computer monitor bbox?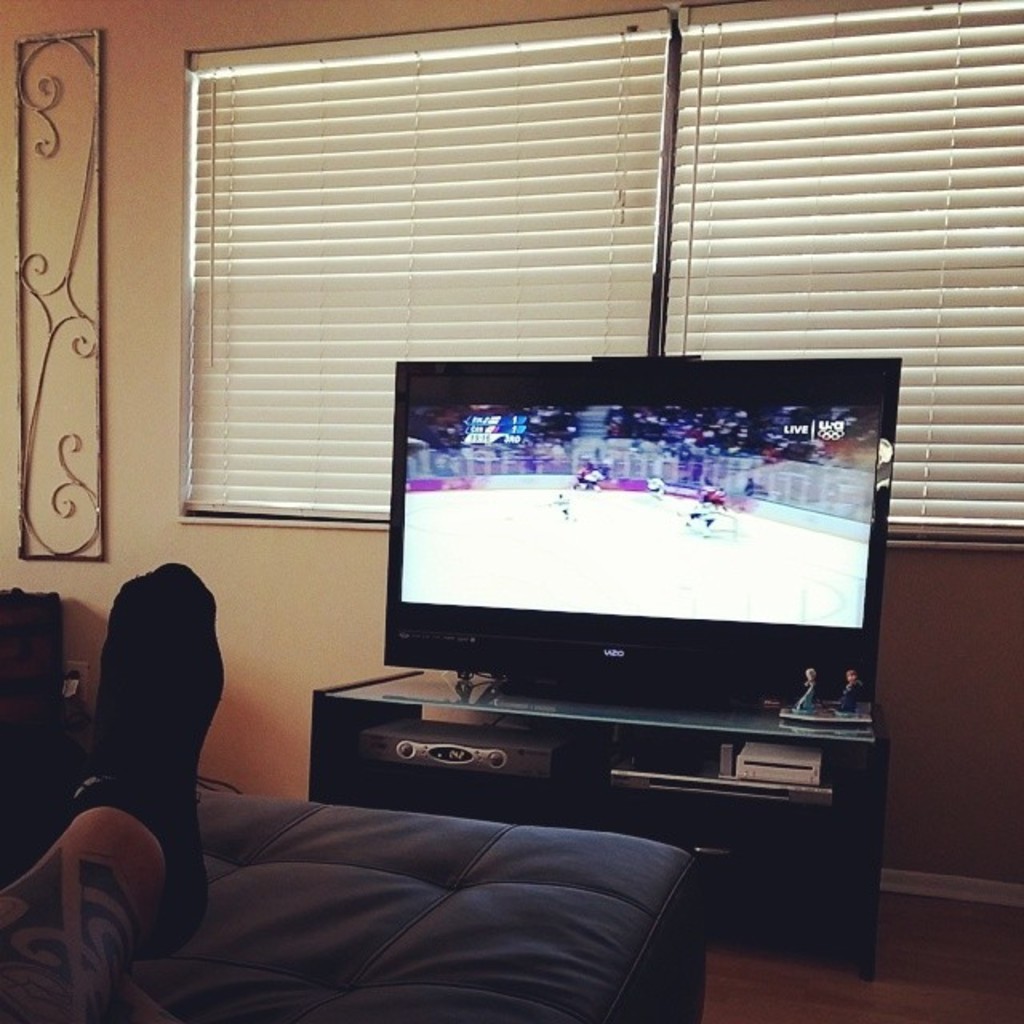
bbox=[371, 346, 861, 650]
